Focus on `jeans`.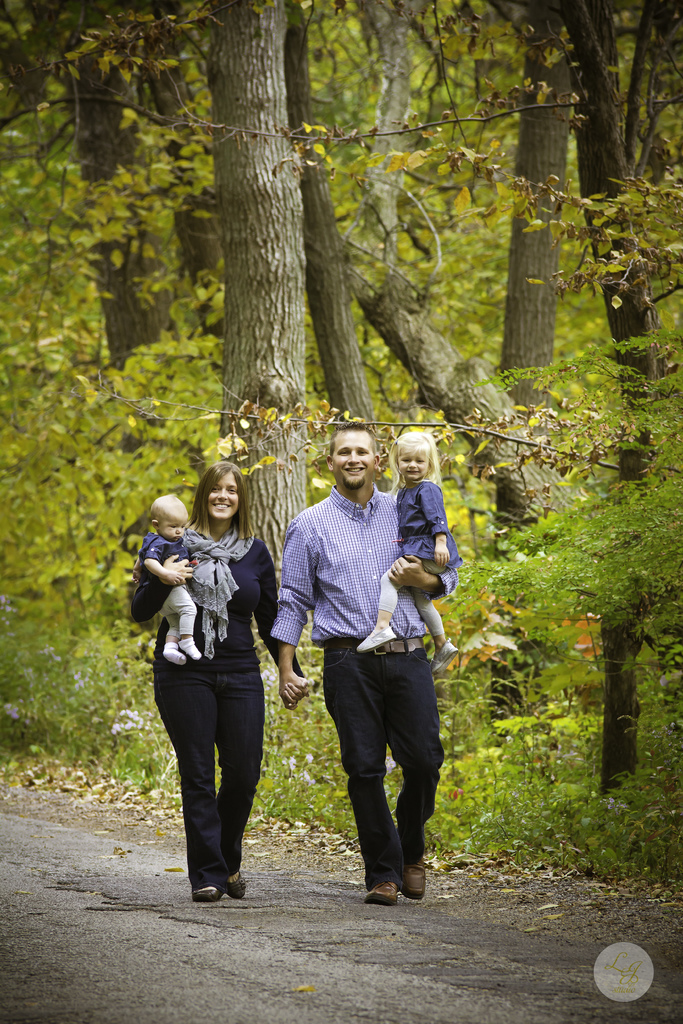
Focused at {"left": 146, "top": 668, "right": 263, "bottom": 879}.
